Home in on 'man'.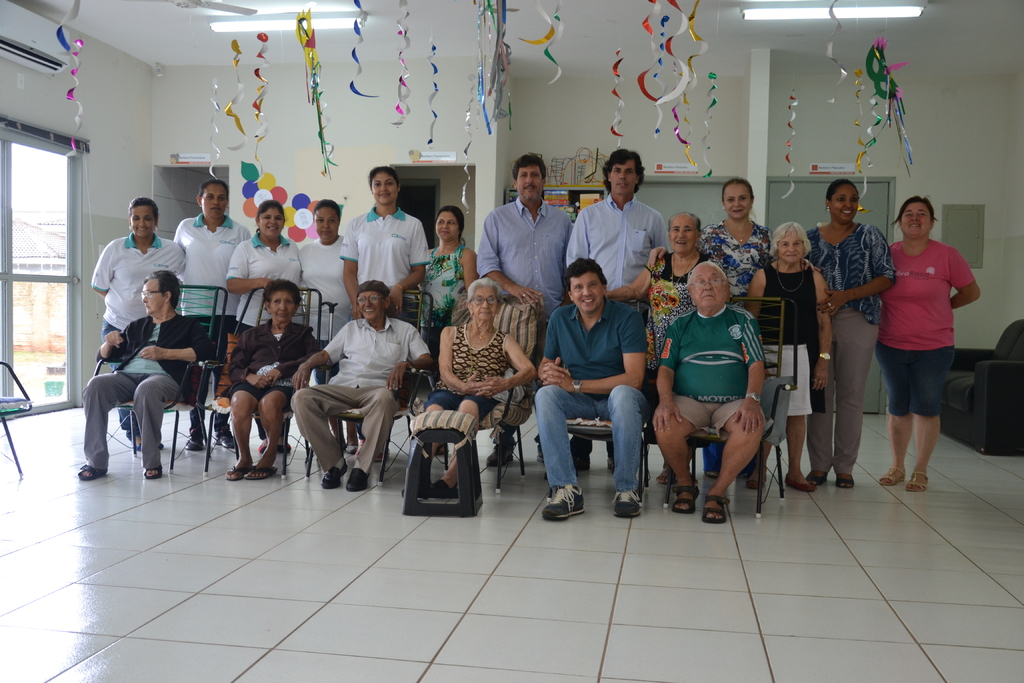
Homed in at x1=565 y1=148 x2=670 y2=473.
